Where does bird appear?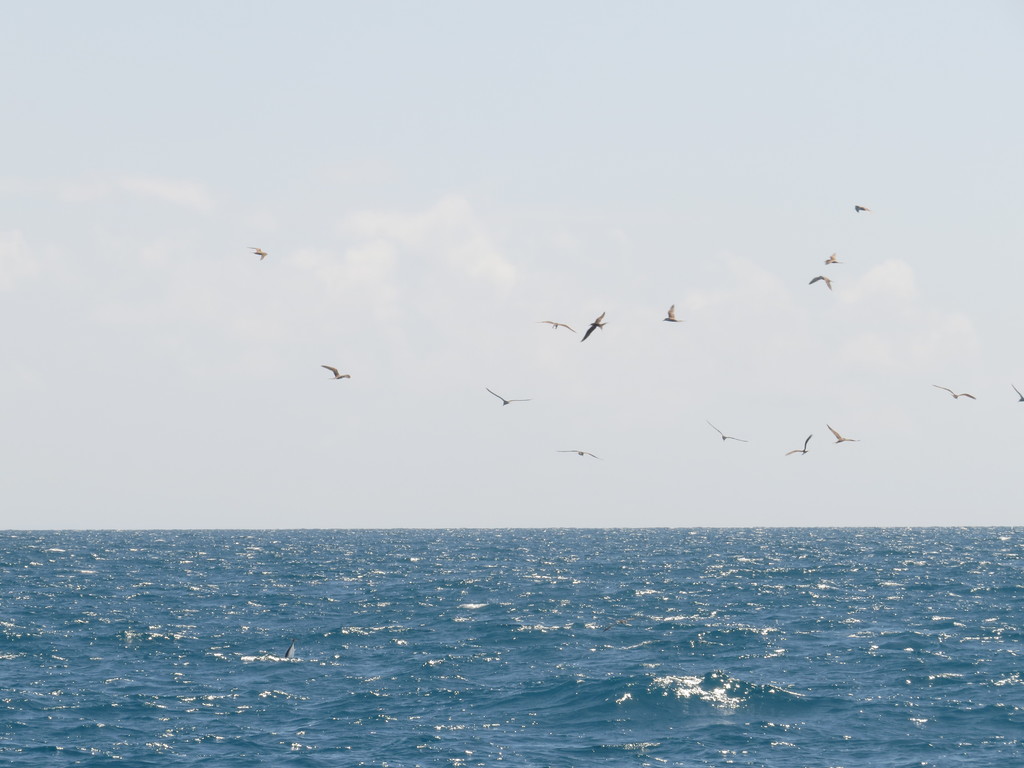
Appears at select_region(664, 300, 682, 321).
